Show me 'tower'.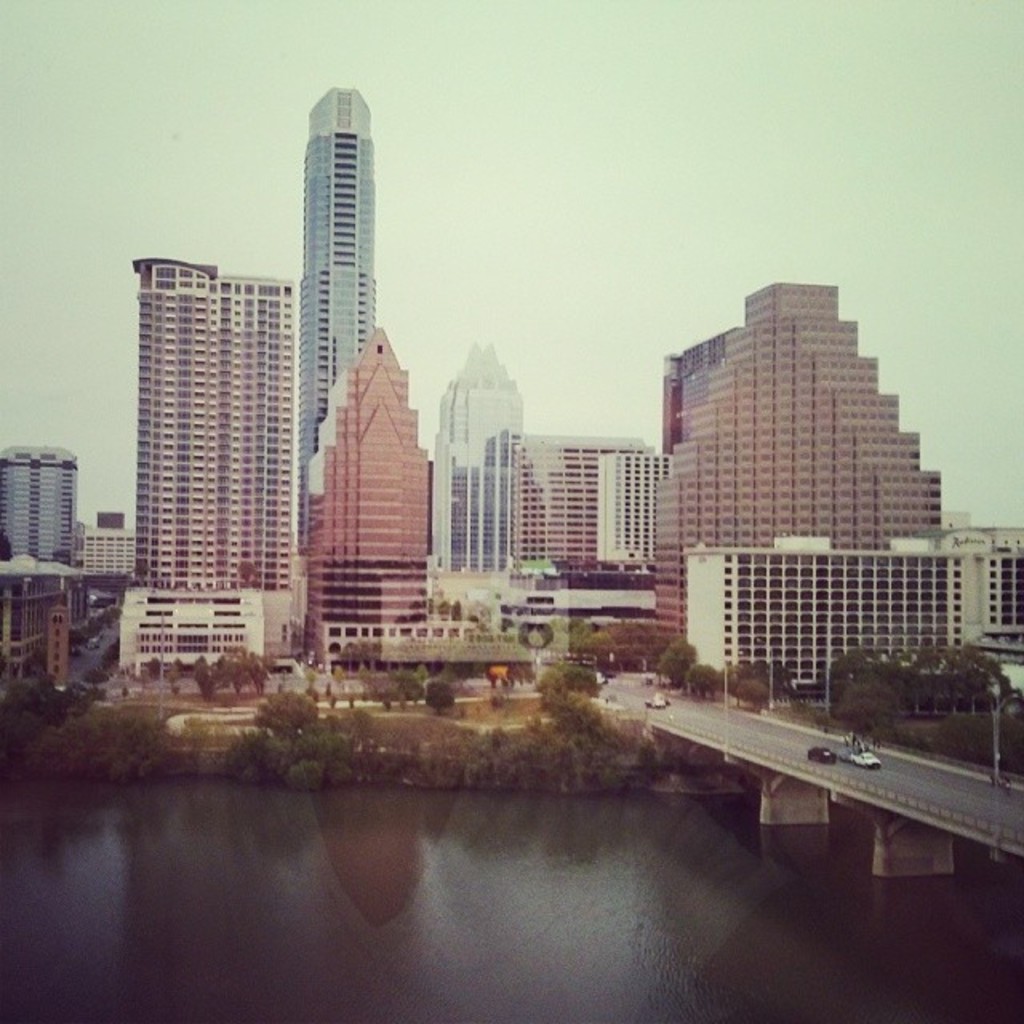
'tower' is here: select_region(664, 294, 926, 667).
